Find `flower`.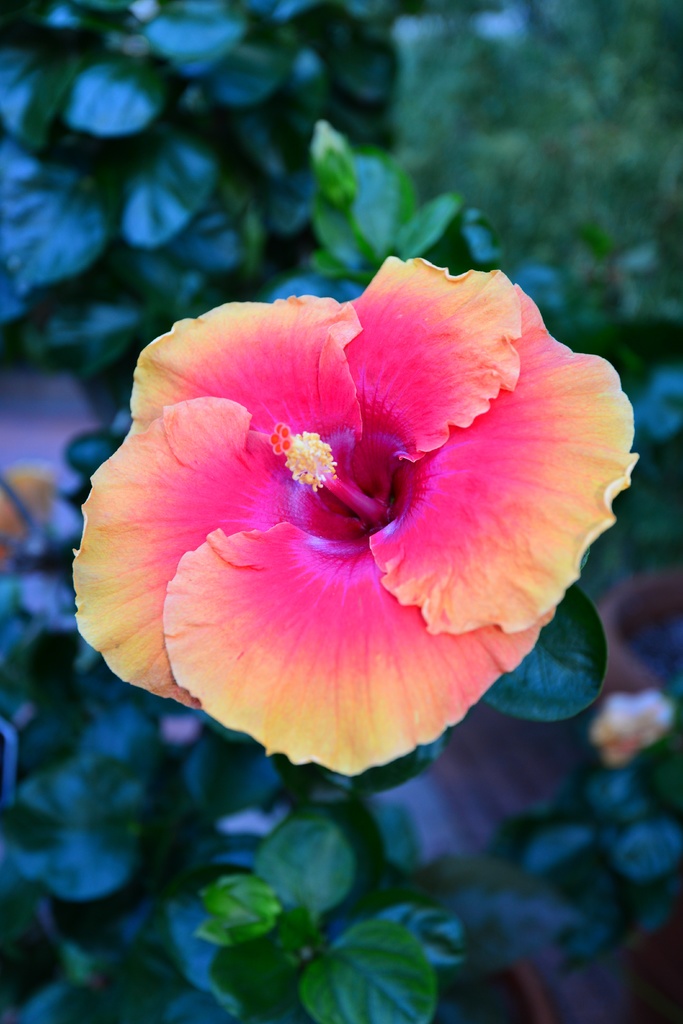
[70,226,633,772].
